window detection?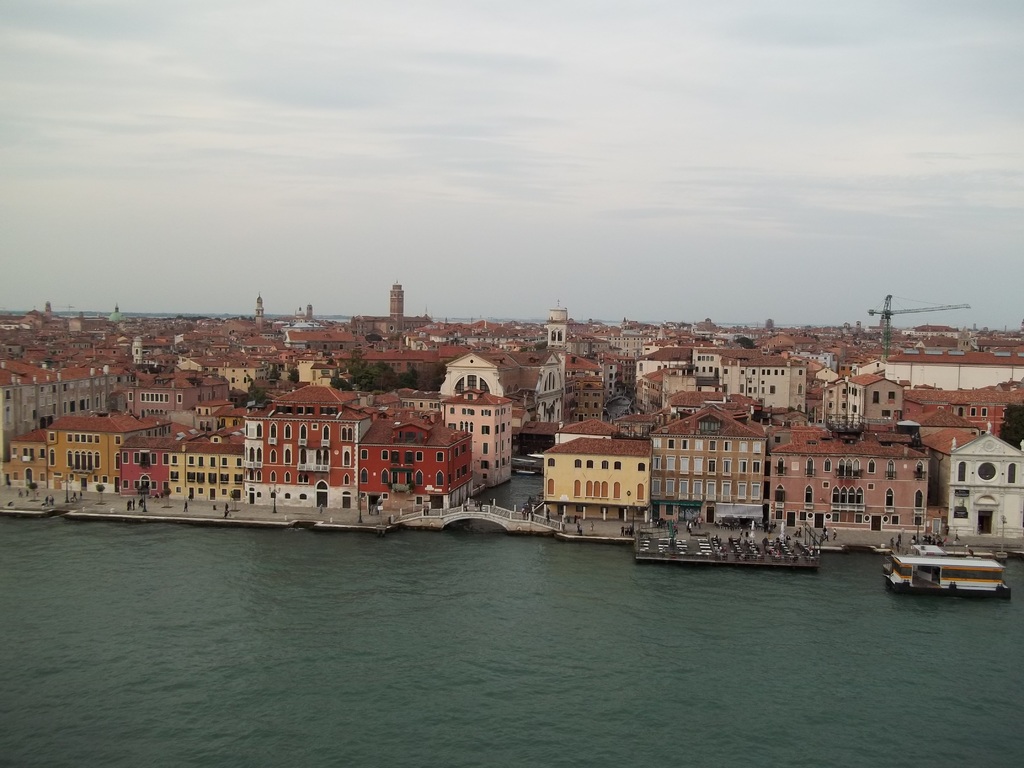
(x1=585, y1=477, x2=609, y2=499)
